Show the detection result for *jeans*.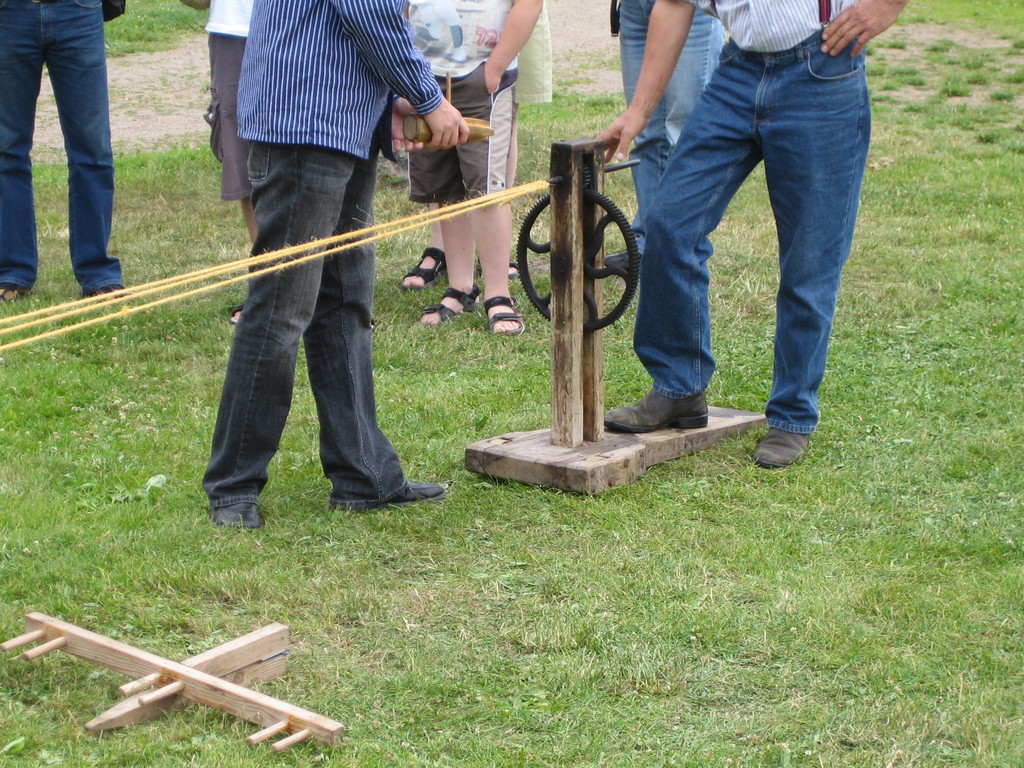
rect(621, 0, 726, 244).
